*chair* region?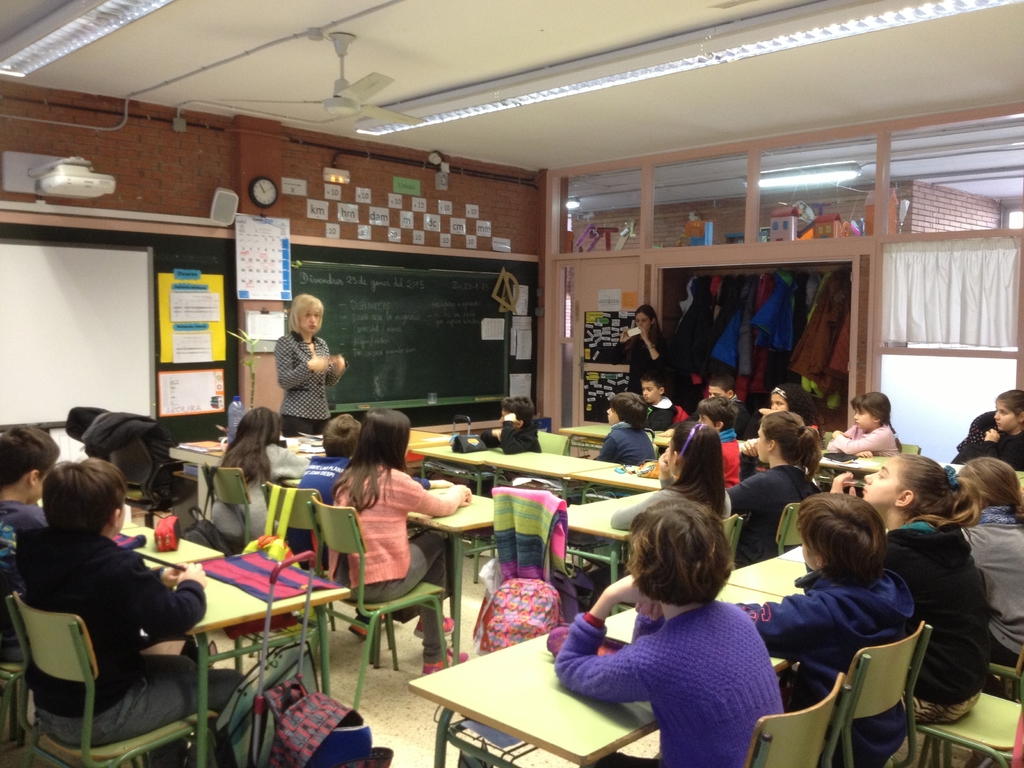
[980,660,1023,700]
